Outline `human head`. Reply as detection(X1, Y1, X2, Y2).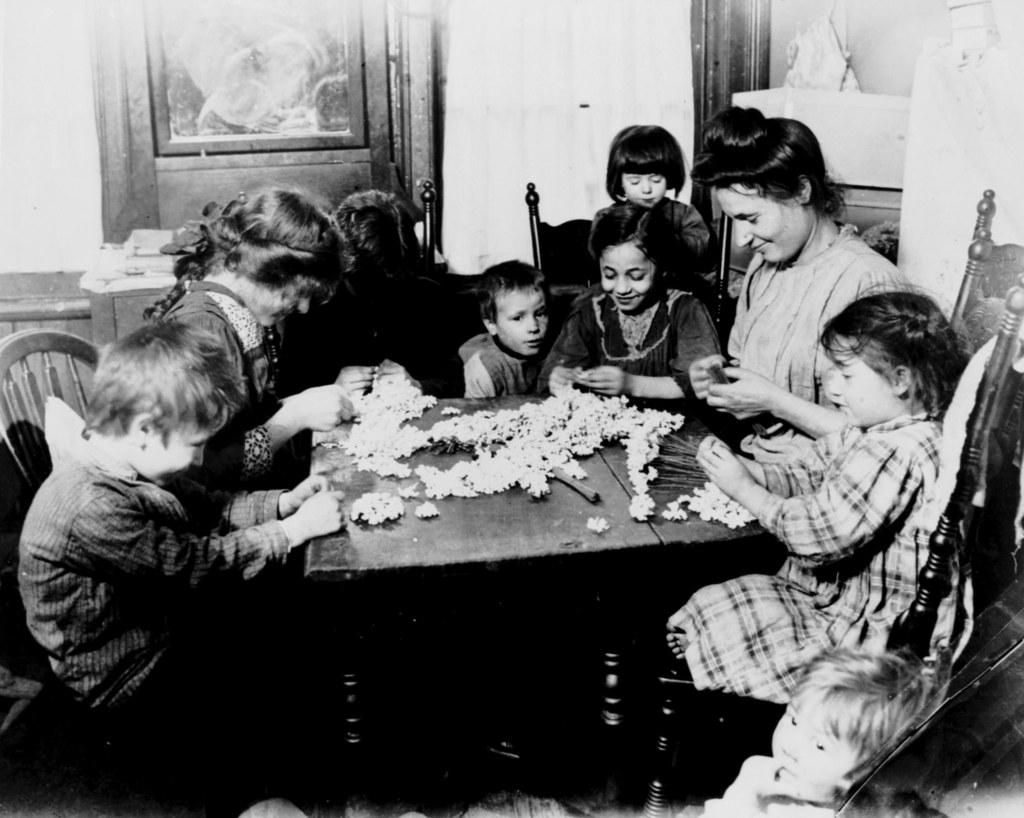
detection(591, 206, 672, 307).
